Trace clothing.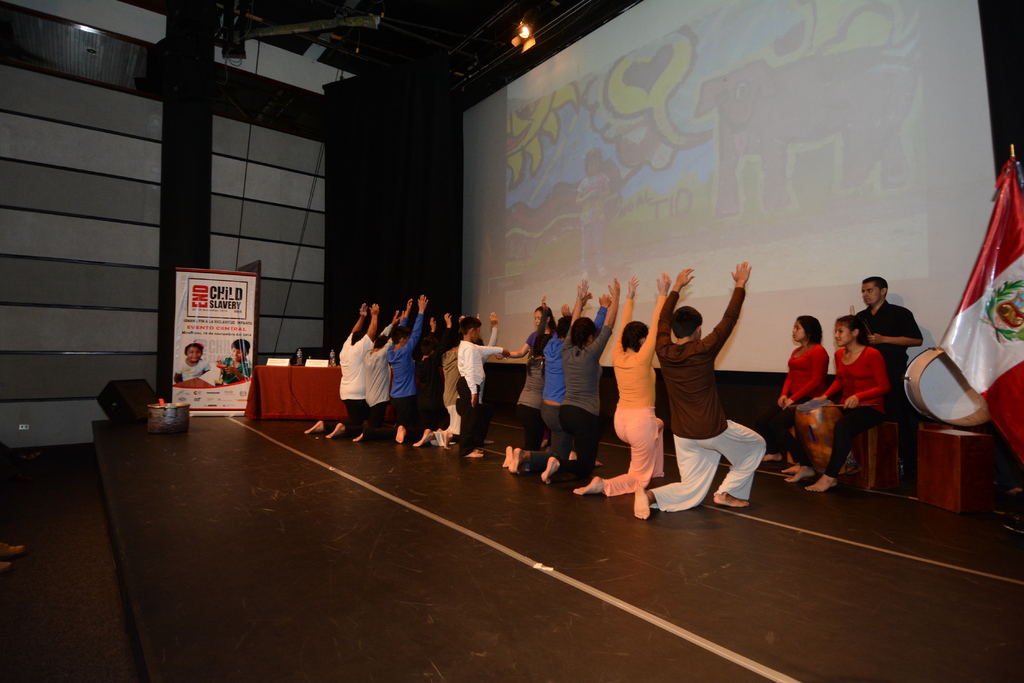
Traced to (854,294,922,467).
